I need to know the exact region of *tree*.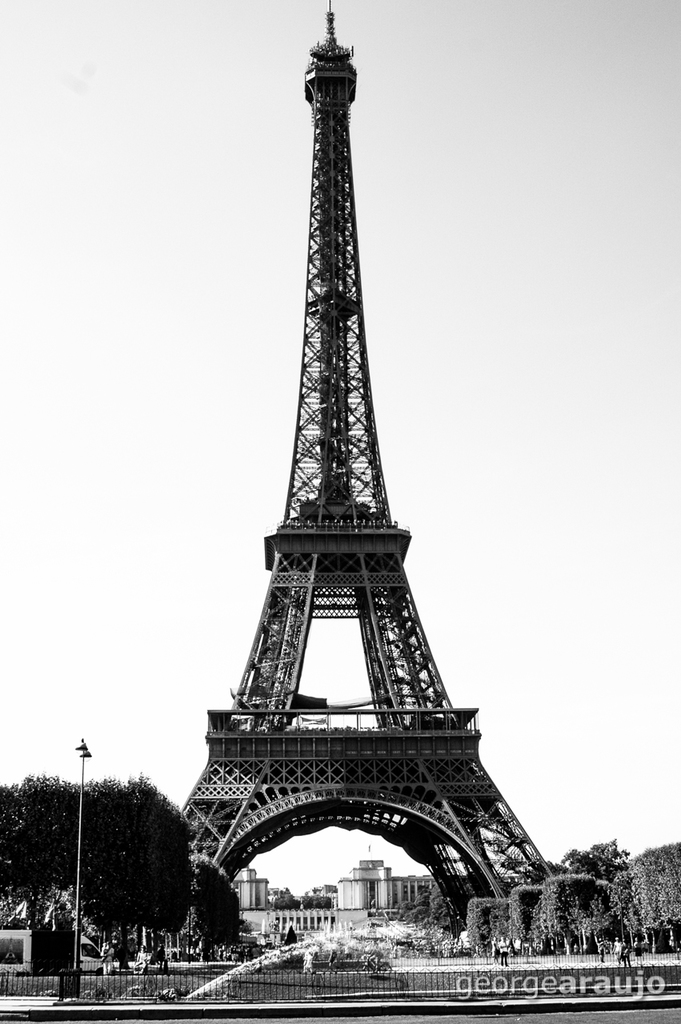
Region: crop(299, 895, 338, 913).
